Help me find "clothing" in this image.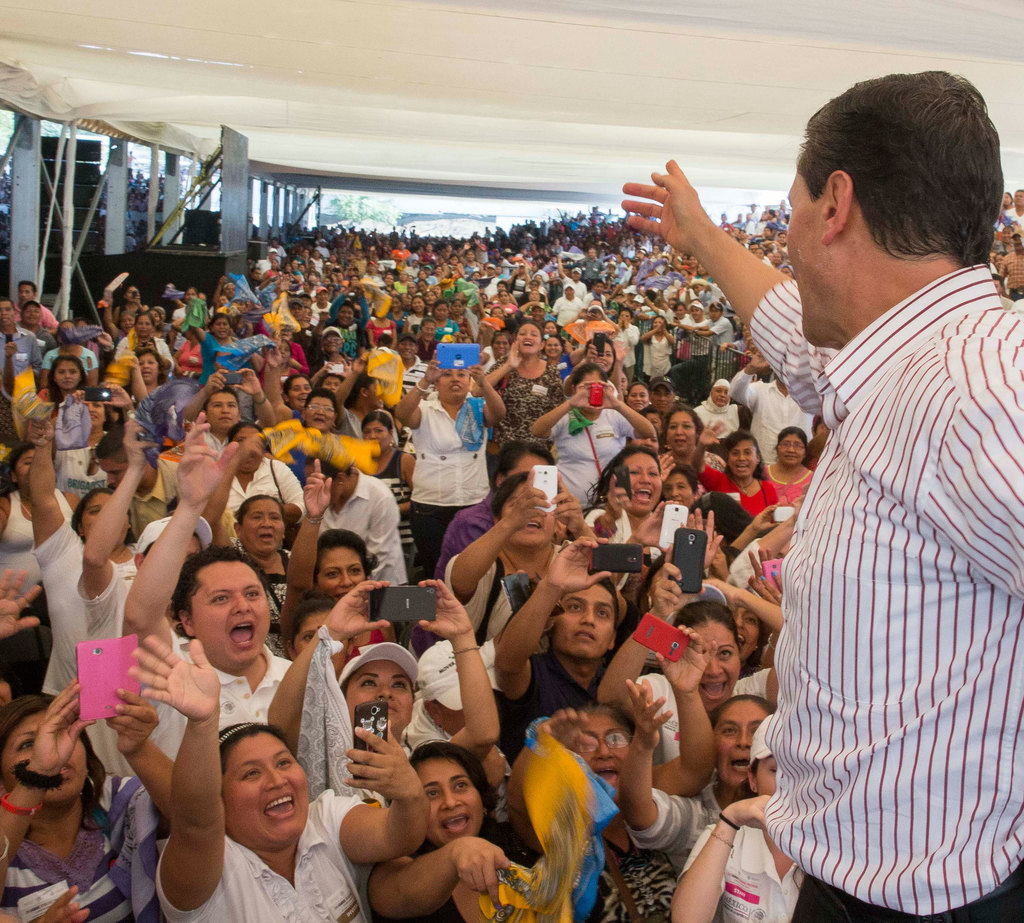
Found it: select_region(194, 328, 256, 389).
